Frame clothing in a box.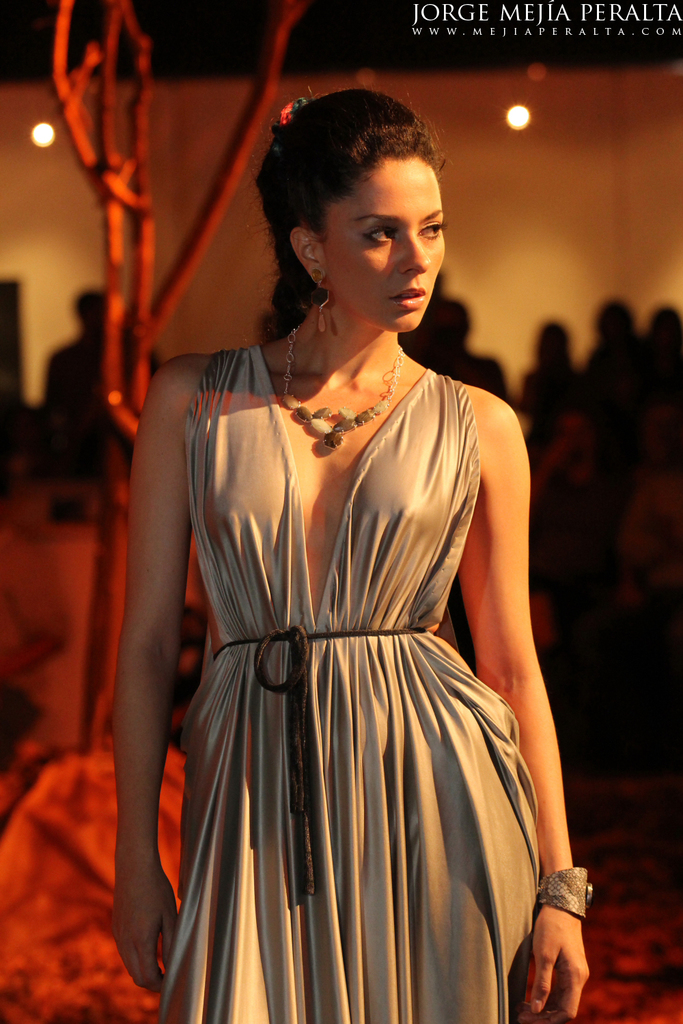
left=395, top=328, right=509, bottom=398.
